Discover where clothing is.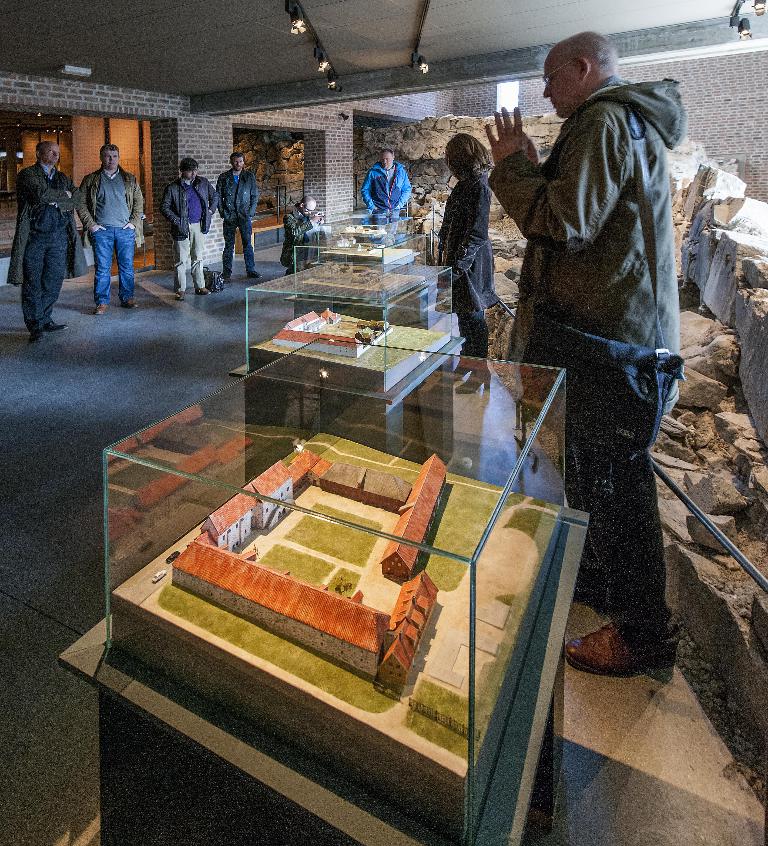
Discovered at (x1=161, y1=177, x2=216, y2=292).
